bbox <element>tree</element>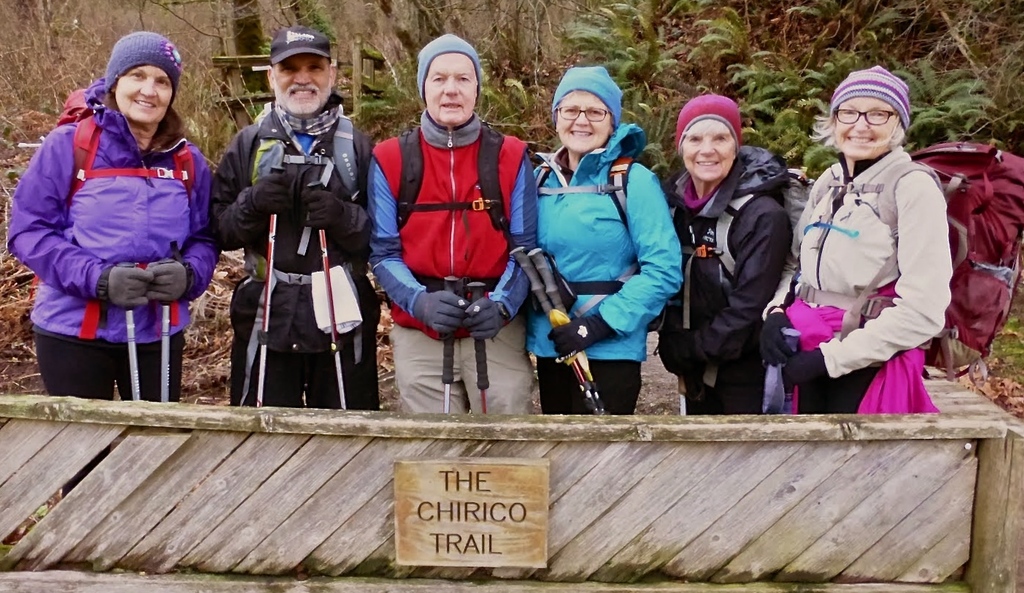
[left=0, top=0, right=239, bottom=383]
